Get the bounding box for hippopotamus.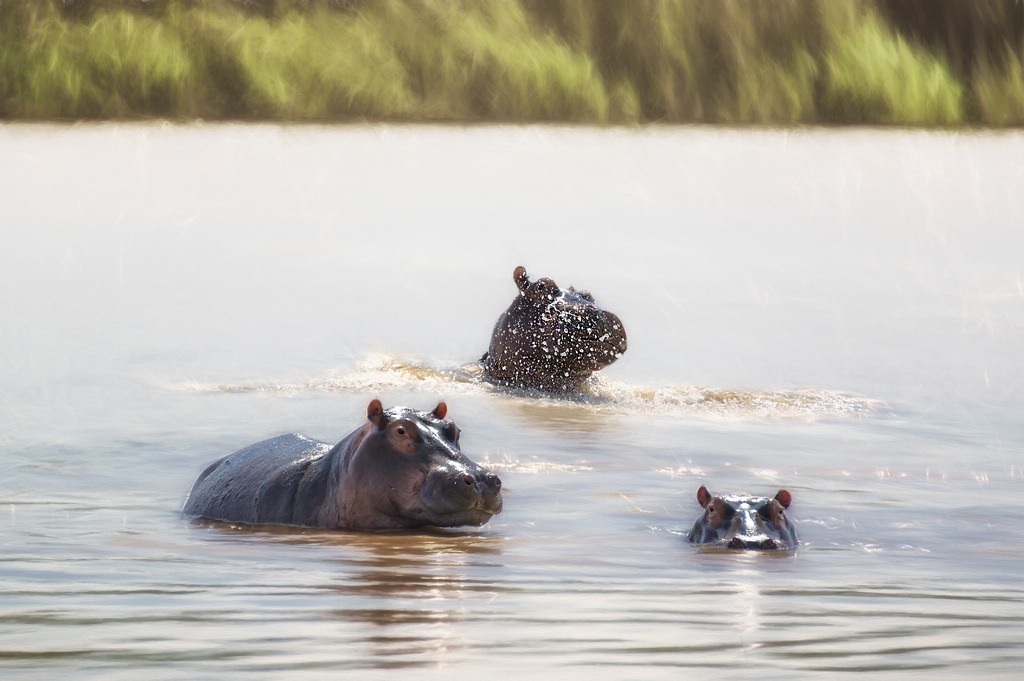
region(474, 264, 629, 394).
